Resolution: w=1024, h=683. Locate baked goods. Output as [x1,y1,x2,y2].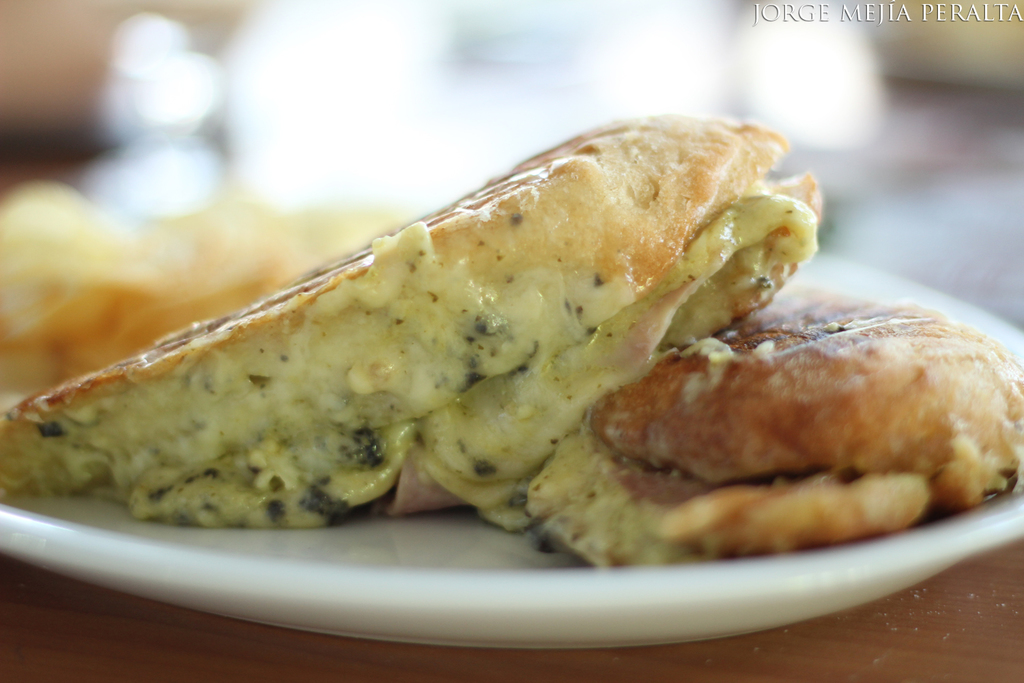
[523,266,1023,570].
